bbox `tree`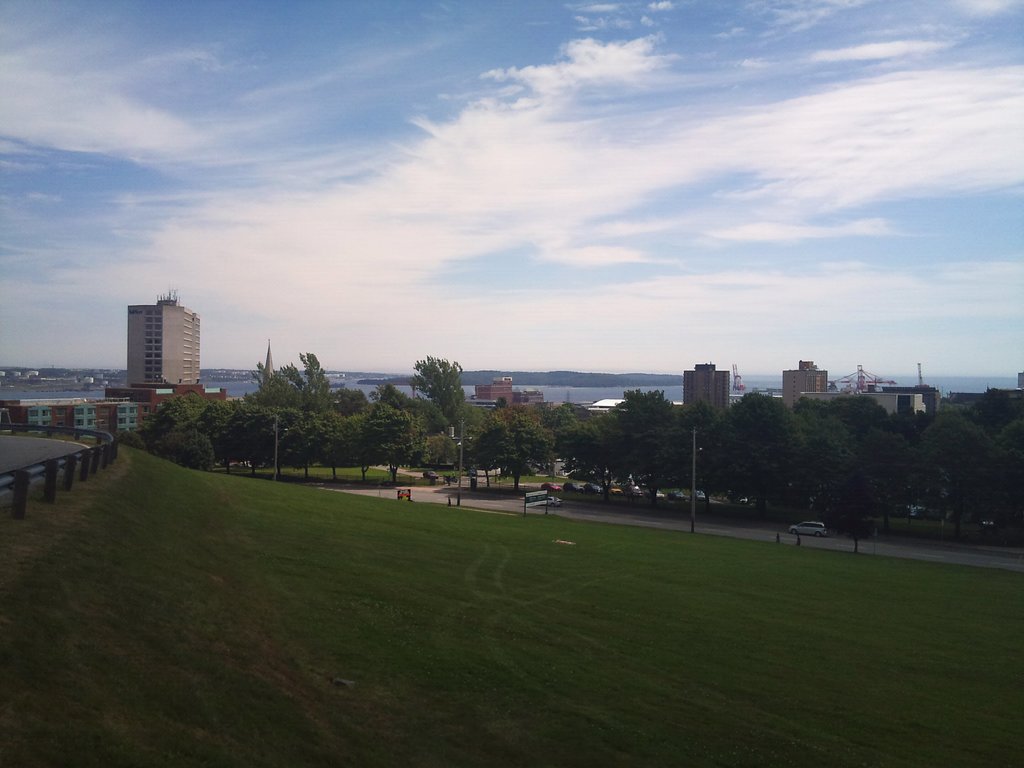
[689, 388, 805, 505]
